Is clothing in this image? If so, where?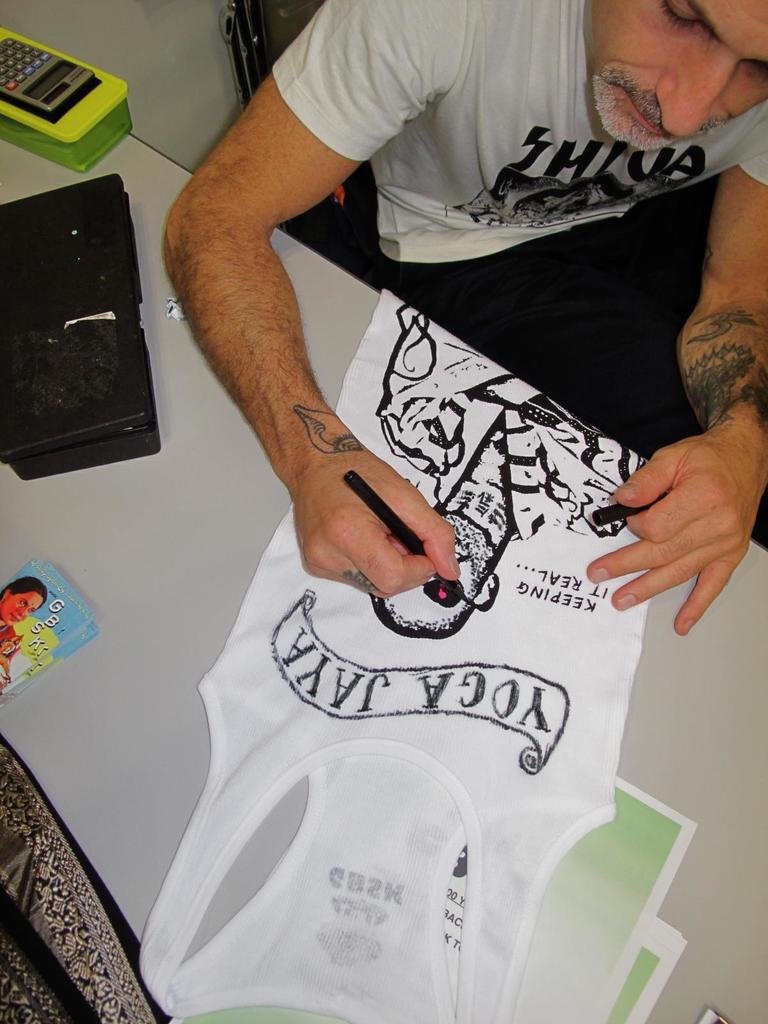
Yes, at crop(262, 0, 767, 461).
